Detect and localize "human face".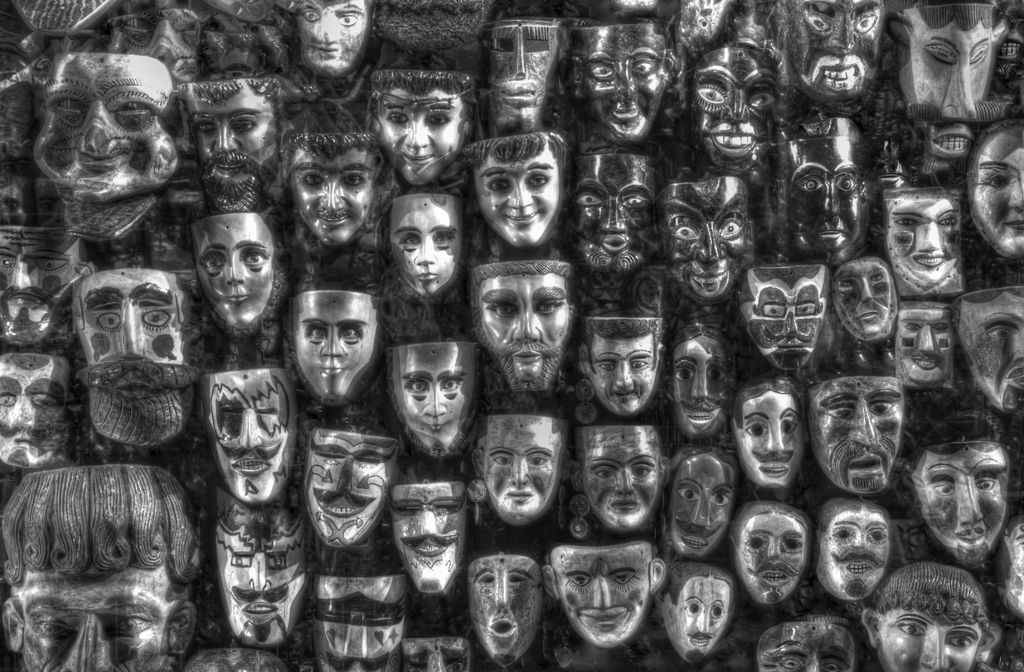
Localized at [x1=384, y1=341, x2=476, y2=458].
